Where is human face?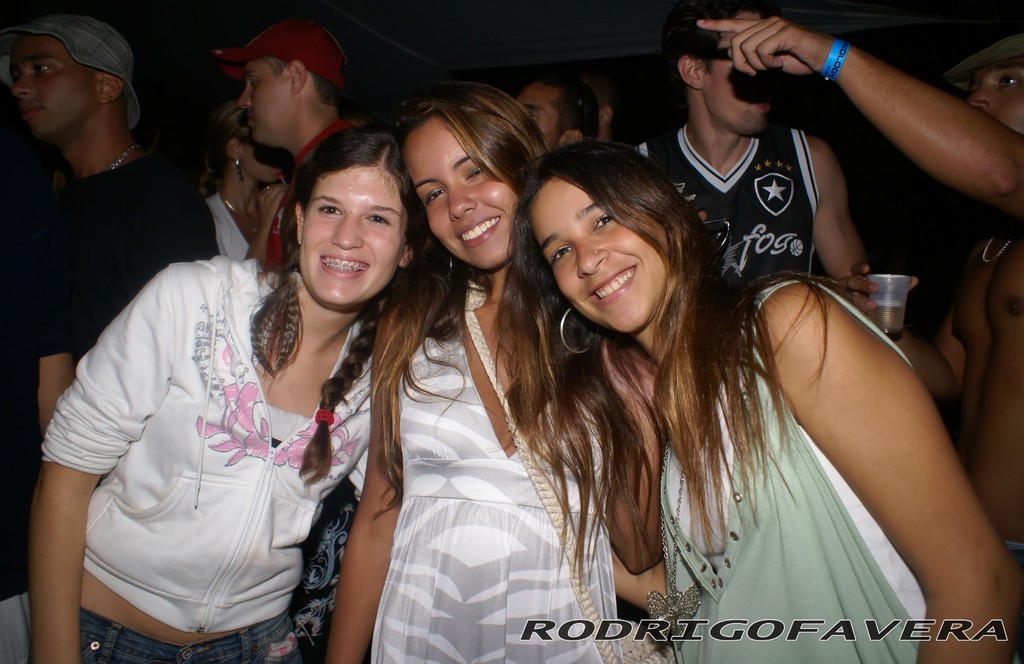
box=[10, 35, 85, 140].
